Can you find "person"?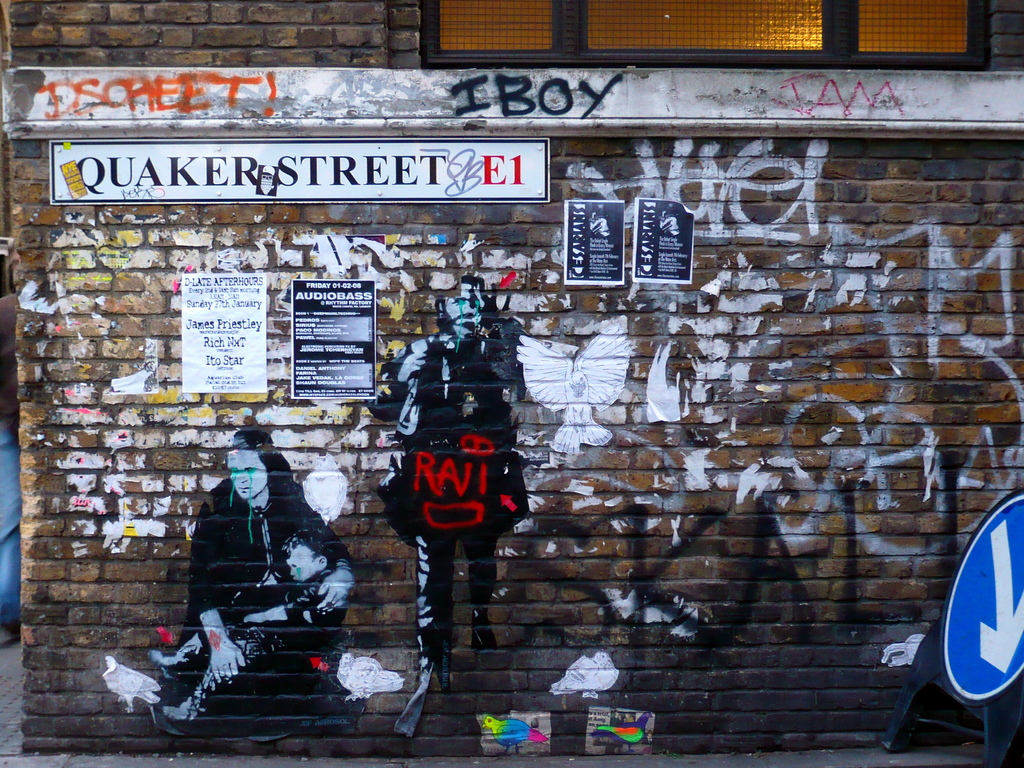
Yes, bounding box: (left=611, top=712, right=621, bottom=726).
